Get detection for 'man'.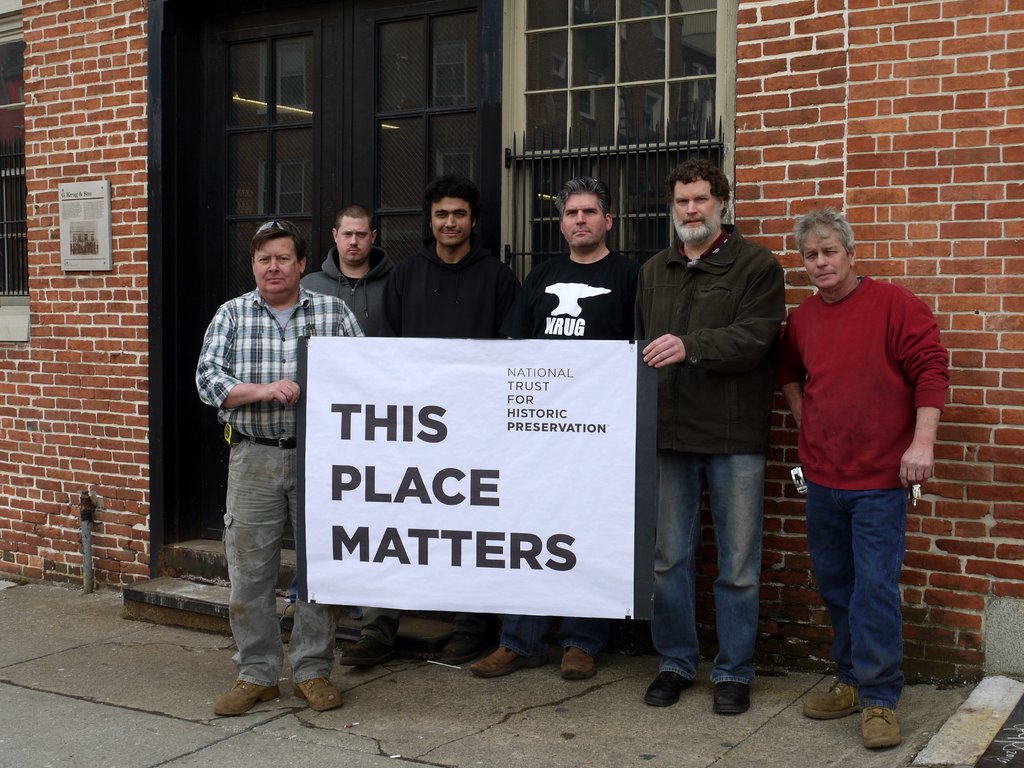
Detection: 467:172:641:682.
